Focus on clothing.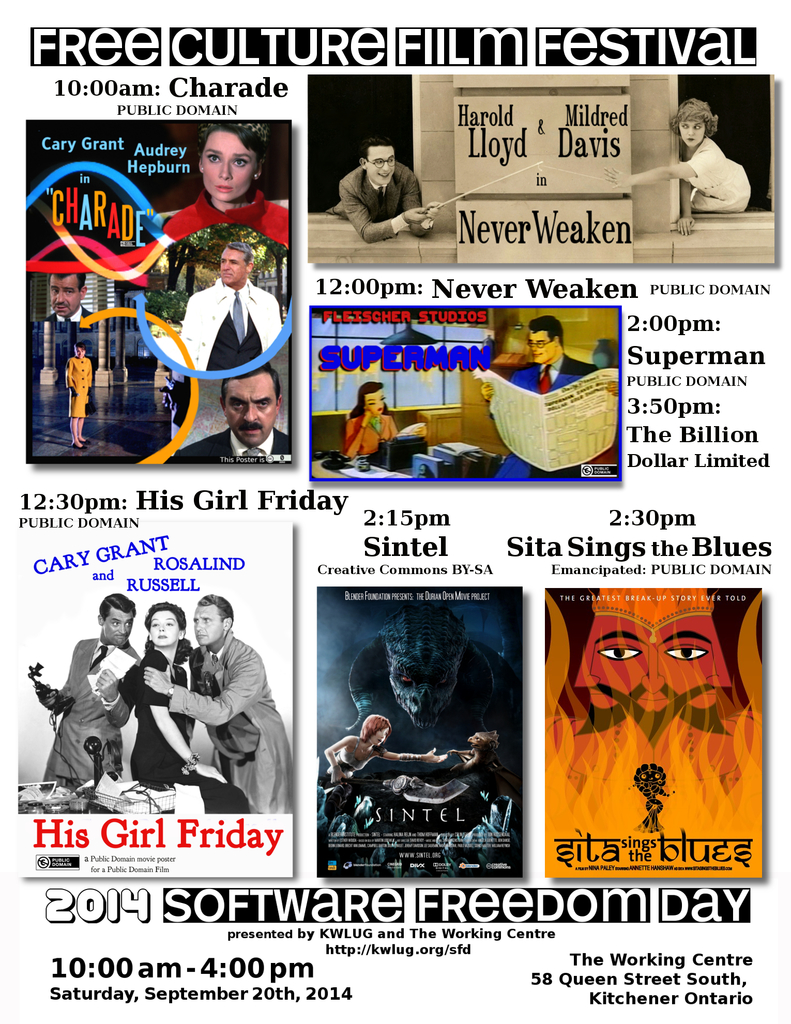
Focused at (40,636,140,786).
